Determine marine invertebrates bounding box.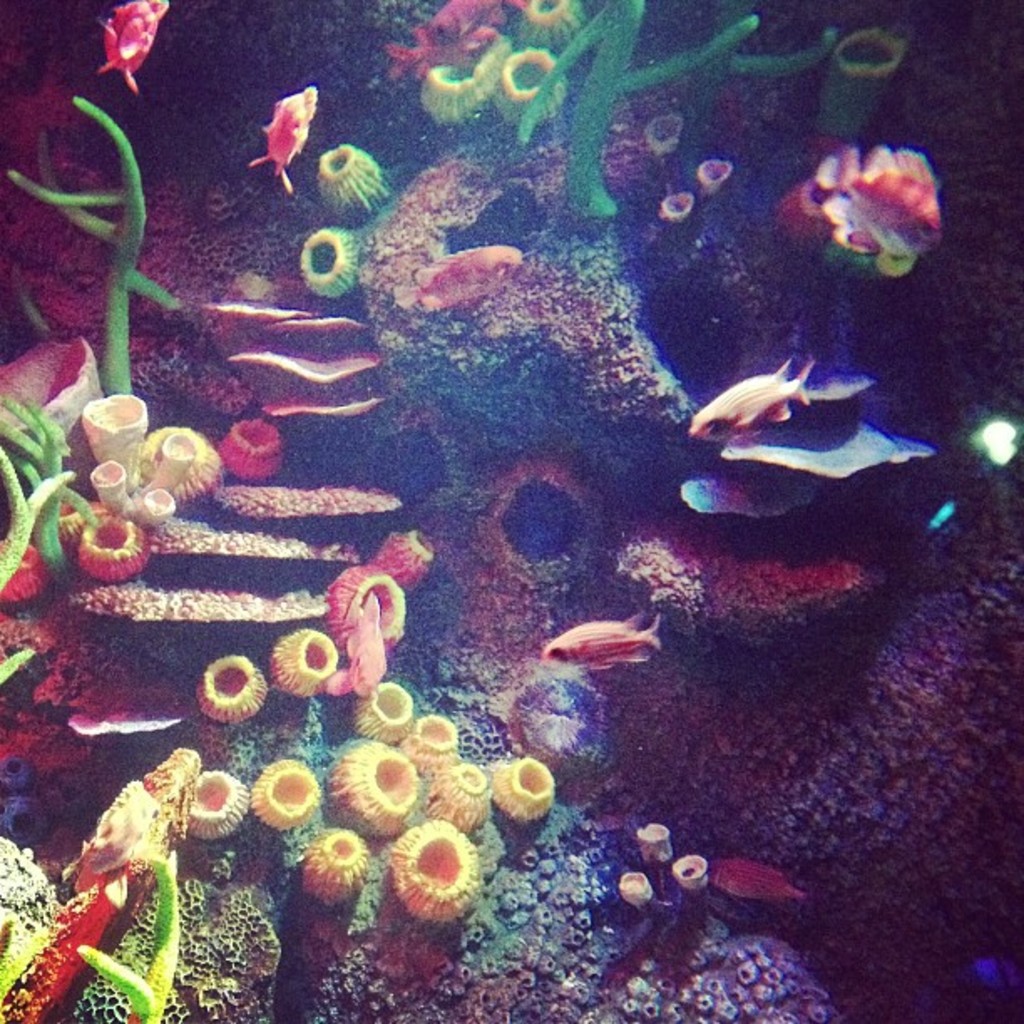
Determined: <region>627, 827, 681, 893</region>.
